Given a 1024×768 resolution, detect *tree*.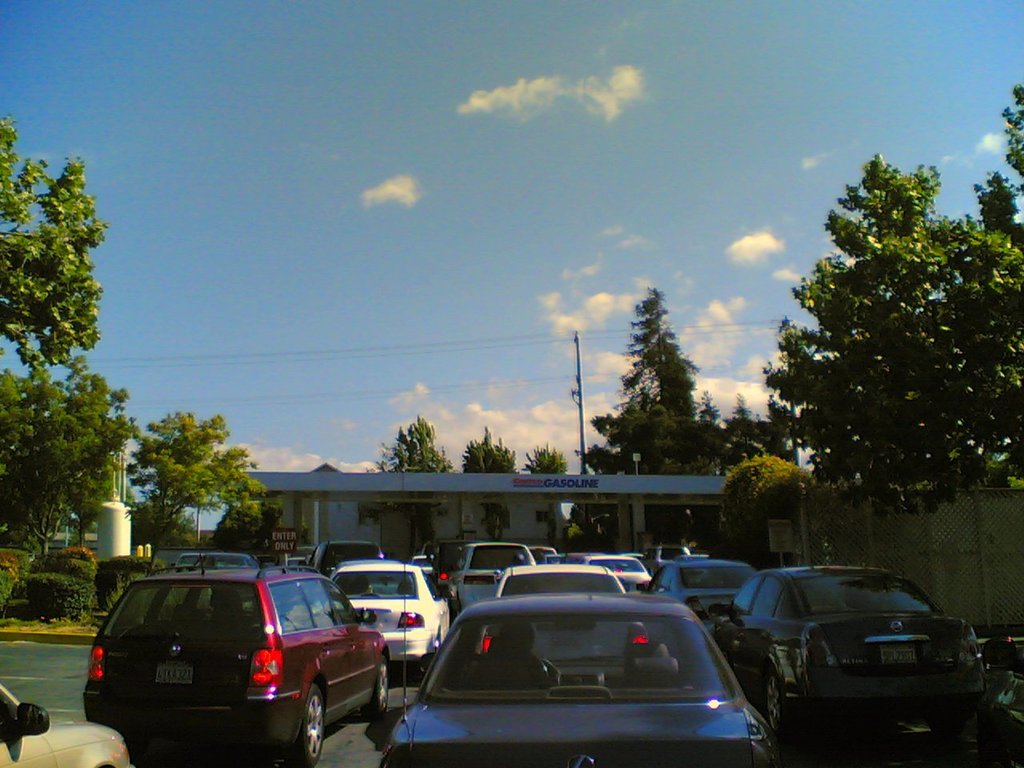
bbox=(230, 494, 282, 558).
